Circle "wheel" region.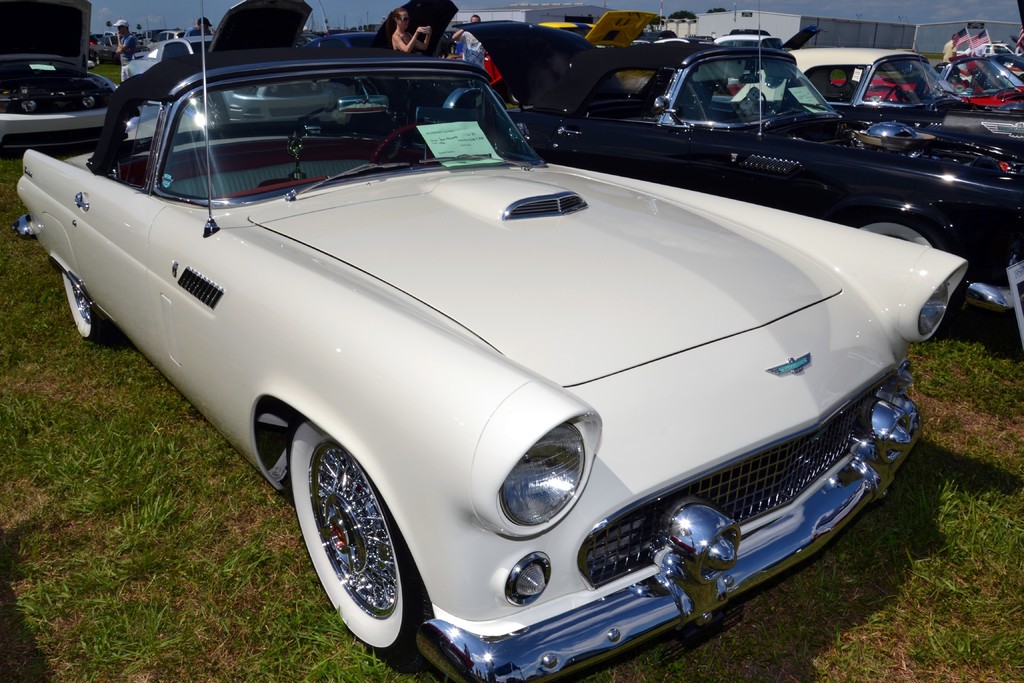
Region: (854,211,935,248).
